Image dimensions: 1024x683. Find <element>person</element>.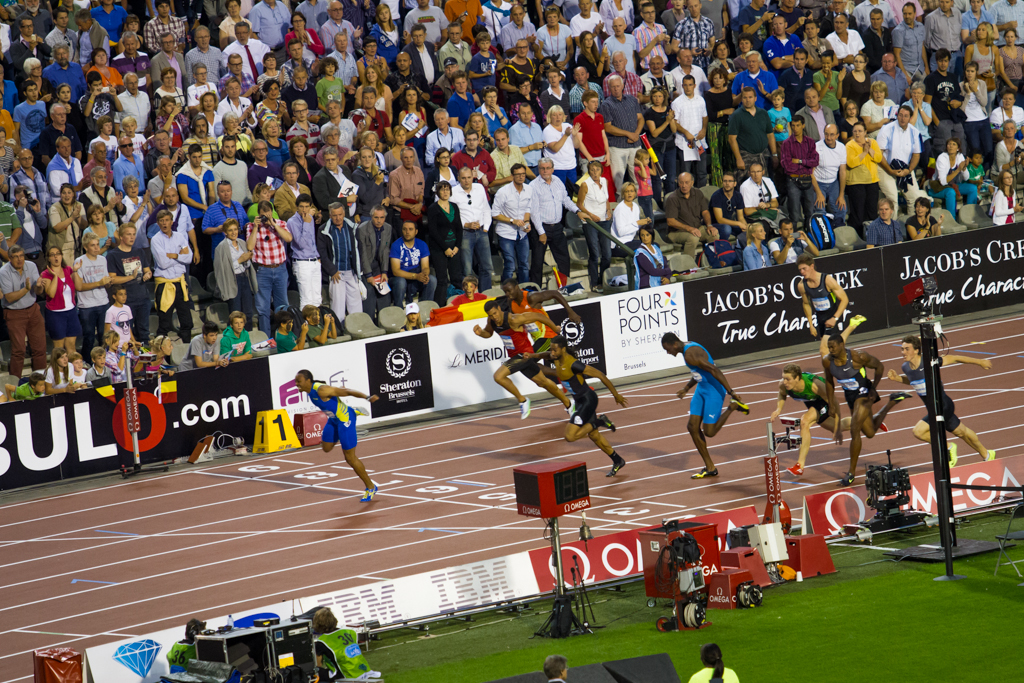
box=[793, 259, 865, 359].
